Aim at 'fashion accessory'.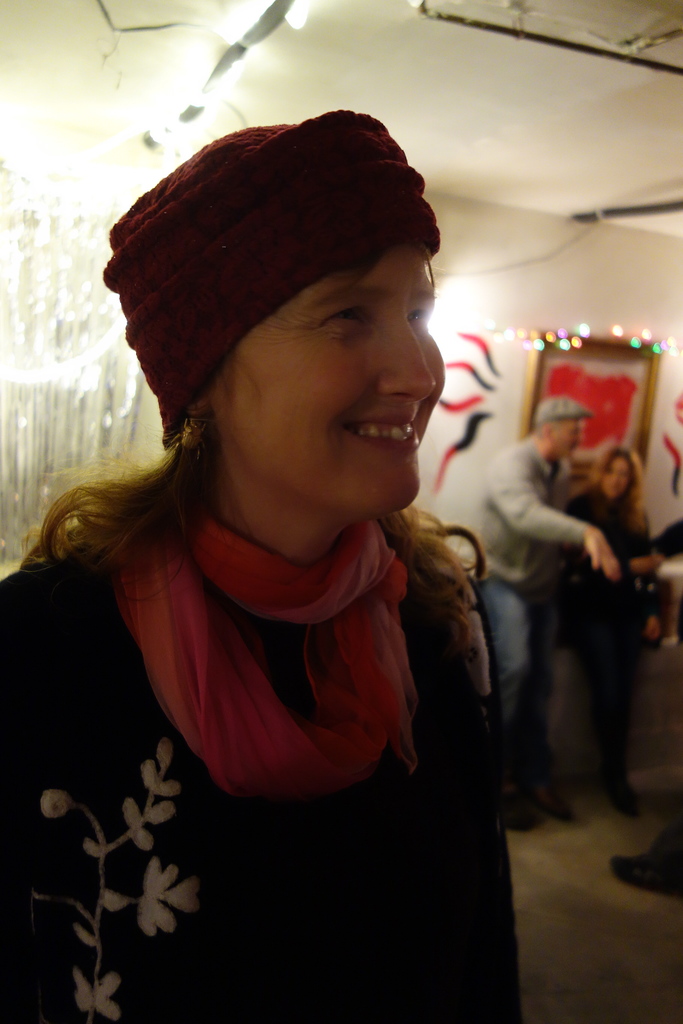
Aimed at (535, 399, 591, 424).
